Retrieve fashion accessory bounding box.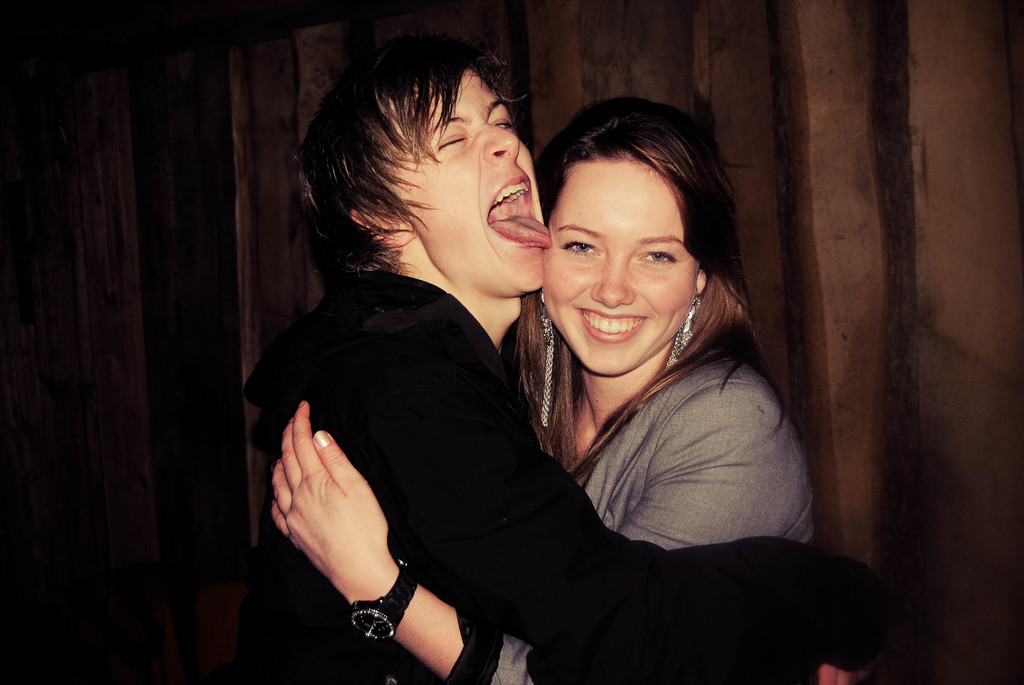
Bounding box: [345, 552, 425, 650].
